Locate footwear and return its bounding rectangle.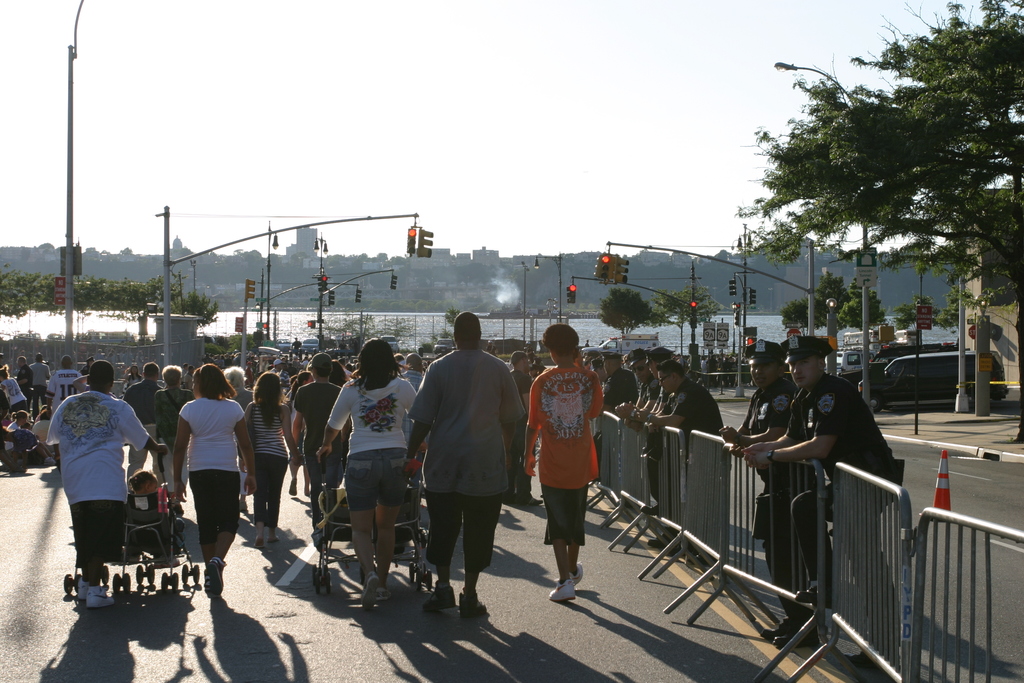
<bbox>418, 583, 449, 616</bbox>.
